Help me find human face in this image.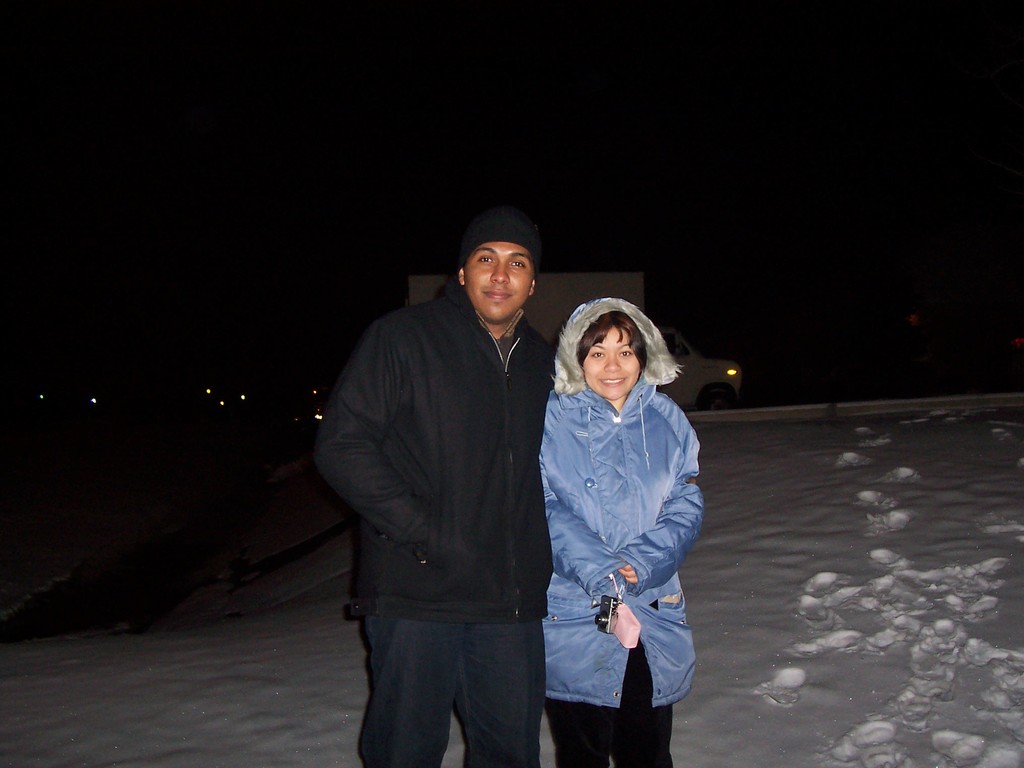
Found it: [580, 325, 640, 402].
